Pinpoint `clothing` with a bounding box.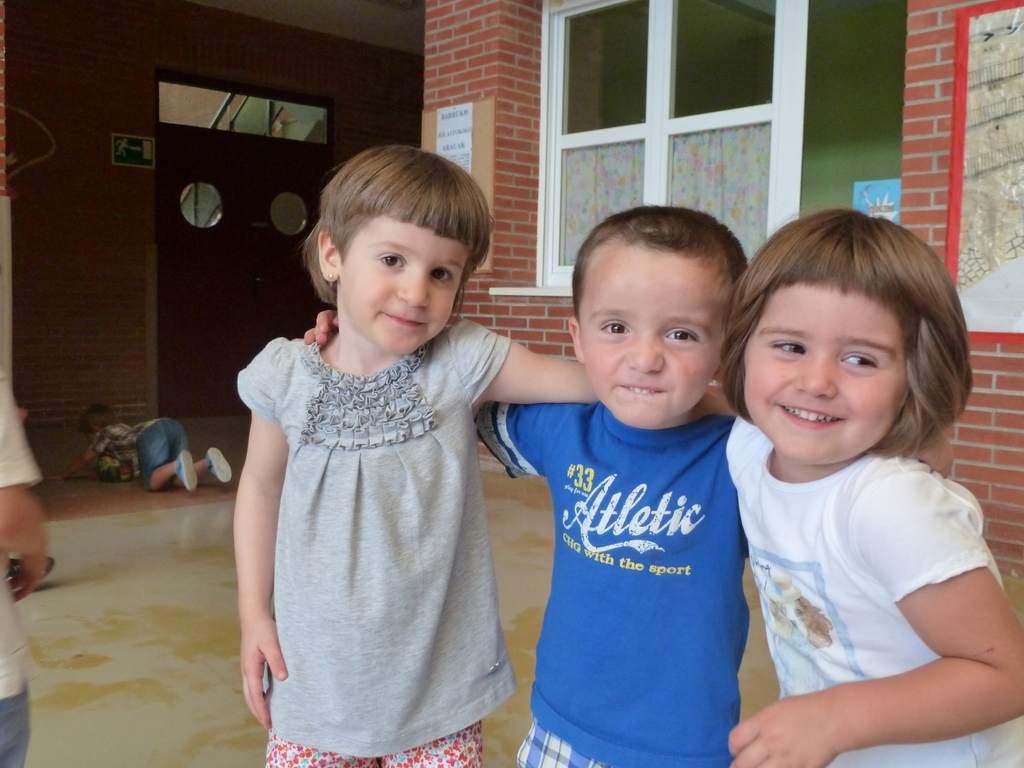
x1=264, y1=712, x2=500, y2=767.
